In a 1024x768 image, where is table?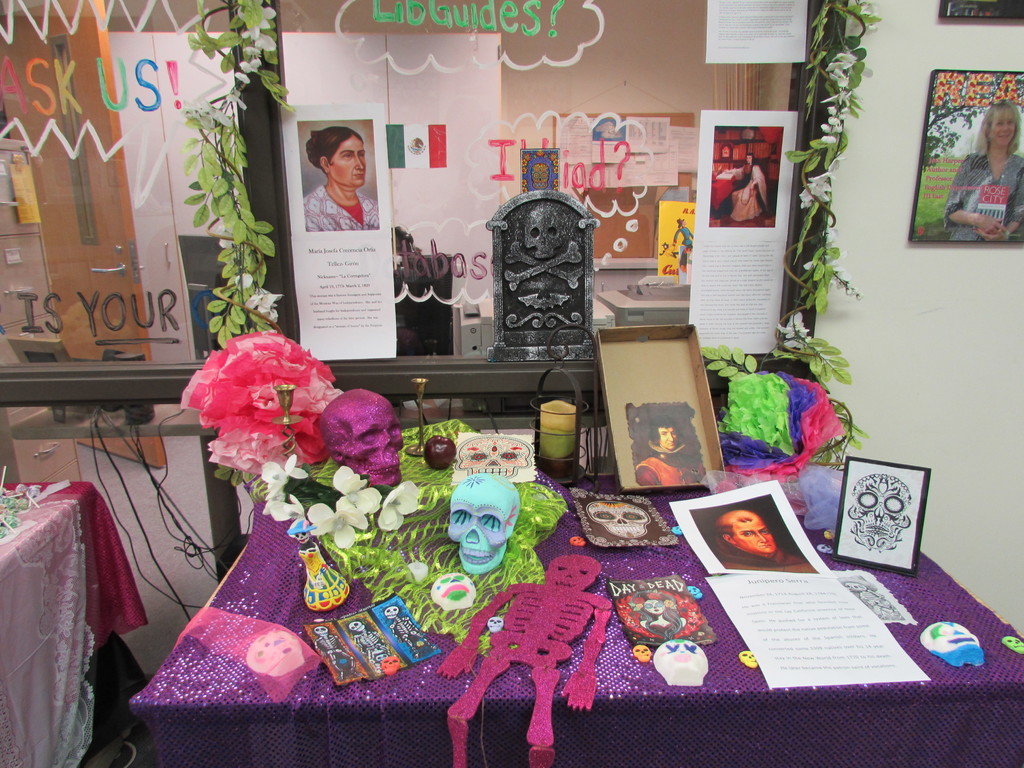
[x1=109, y1=329, x2=959, y2=757].
